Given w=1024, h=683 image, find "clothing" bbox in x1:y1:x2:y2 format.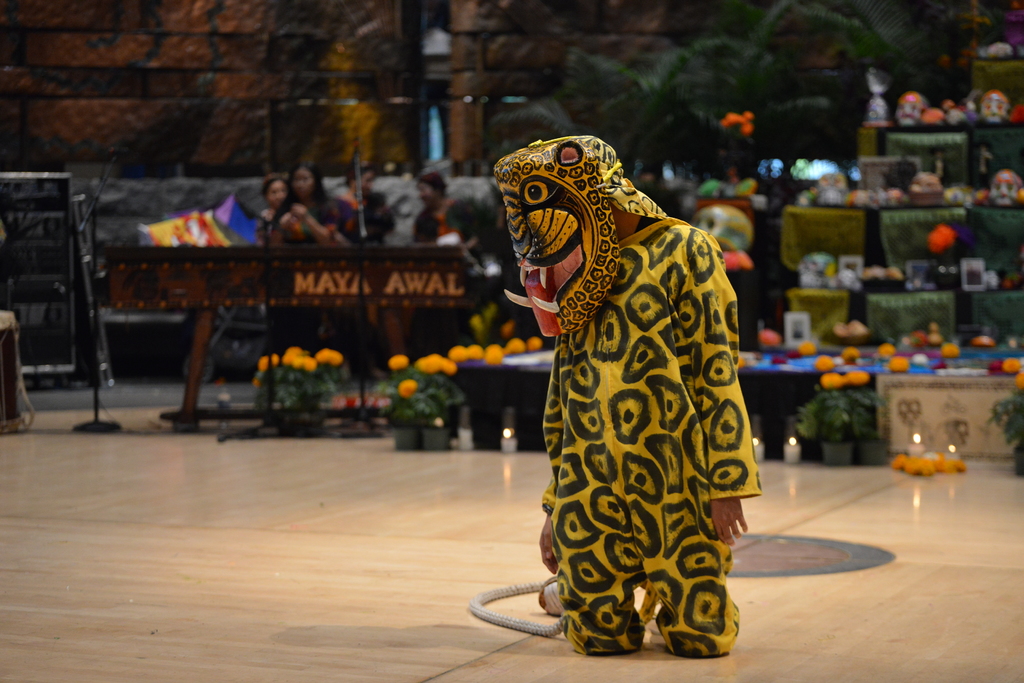
492:134:761:661.
